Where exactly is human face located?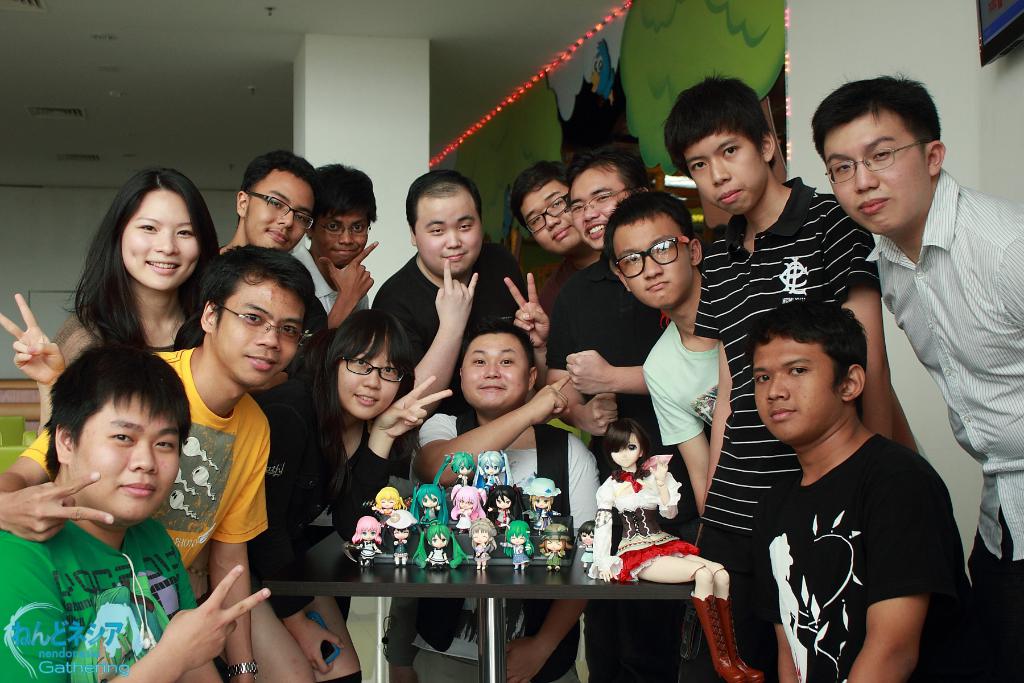
Its bounding box is box=[820, 115, 924, 236].
